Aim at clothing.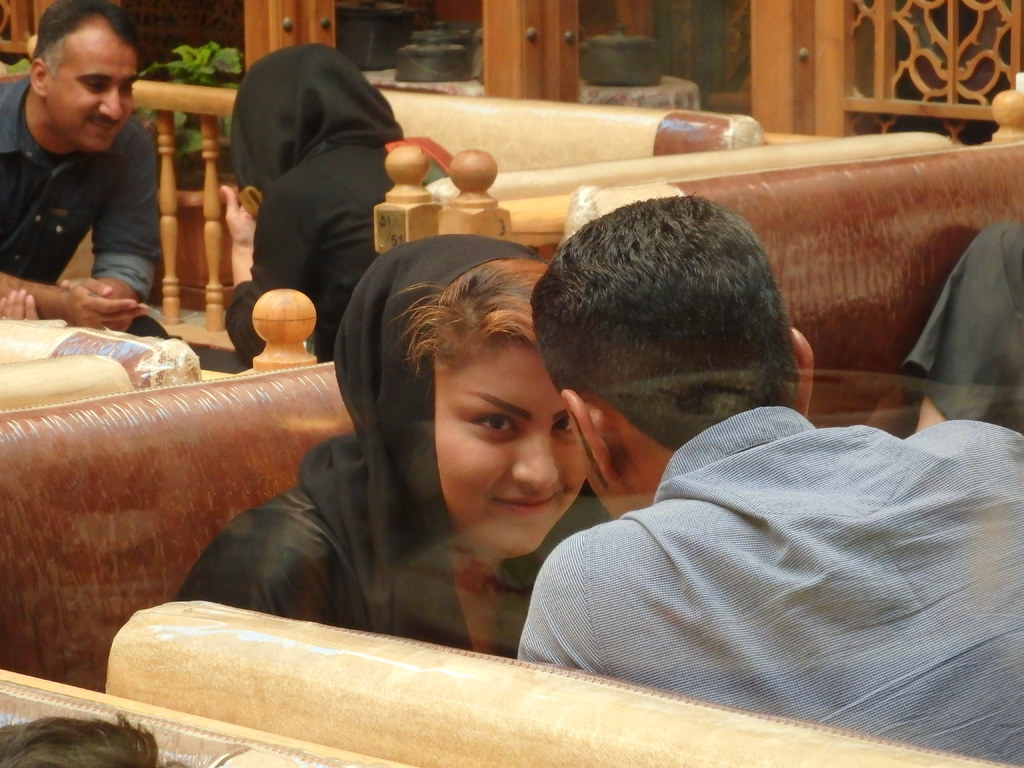
Aimed at rect(229, 45, 406, 362).
